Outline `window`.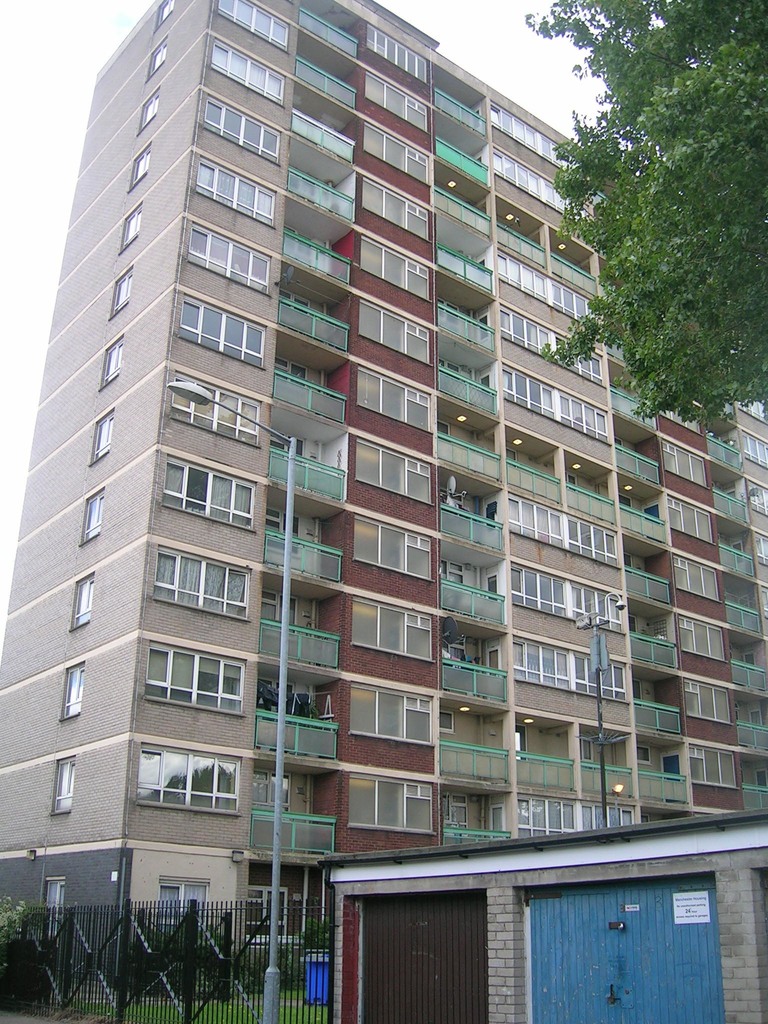
Outline: 350,597,435,662.
